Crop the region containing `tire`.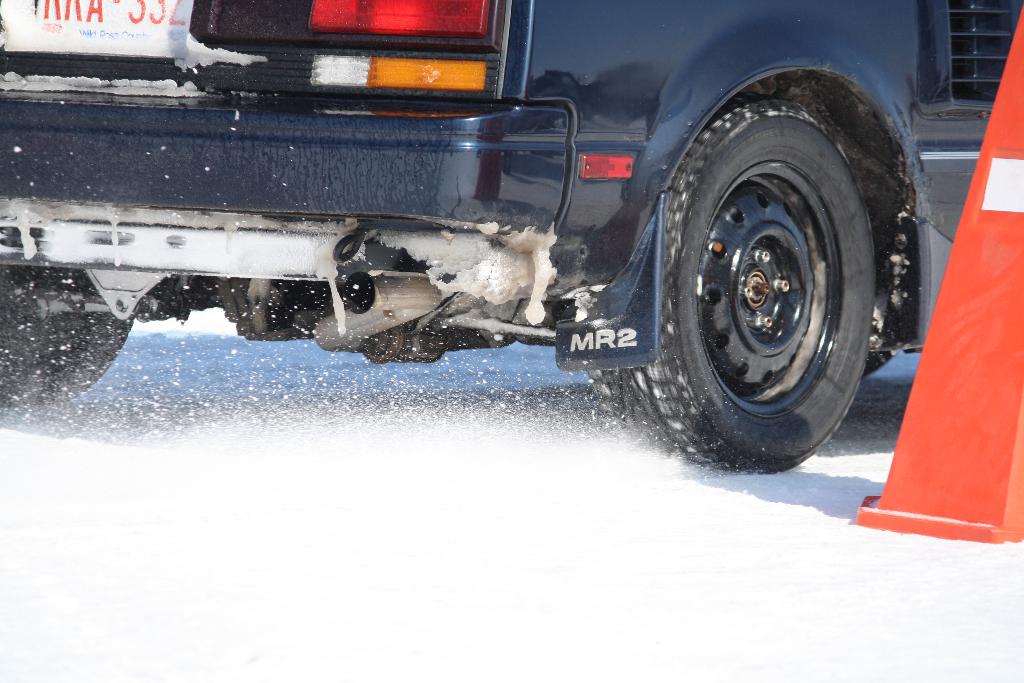
Crop region: bbox(627, 94, 875, 474).
